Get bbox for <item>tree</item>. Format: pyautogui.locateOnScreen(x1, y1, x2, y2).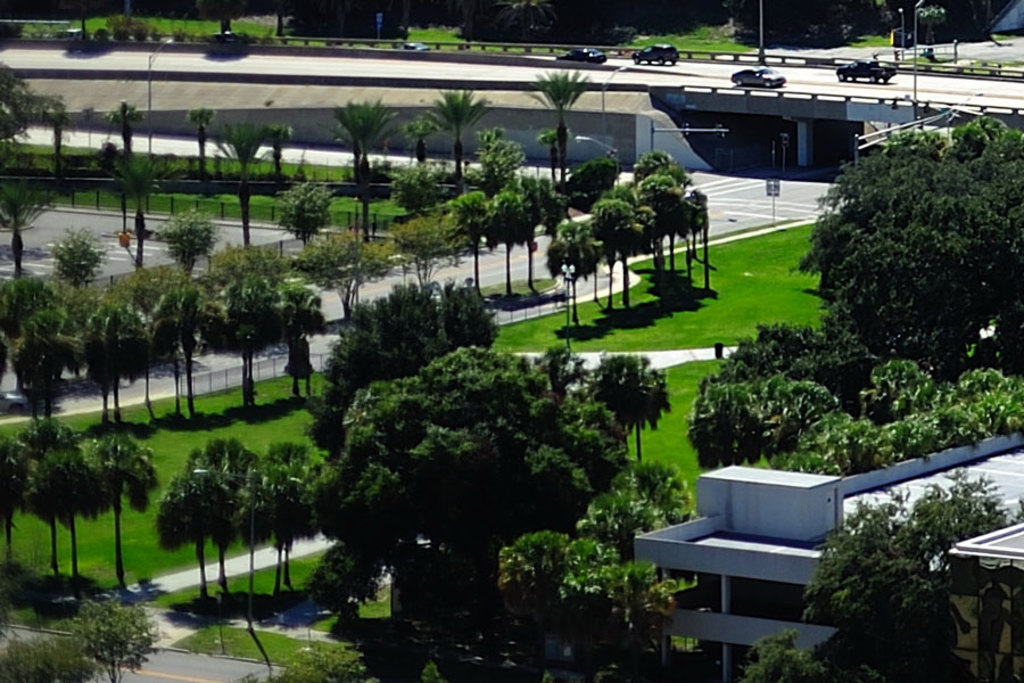
pyautogui.locateOnScreen(503, 528, 568, 682).
